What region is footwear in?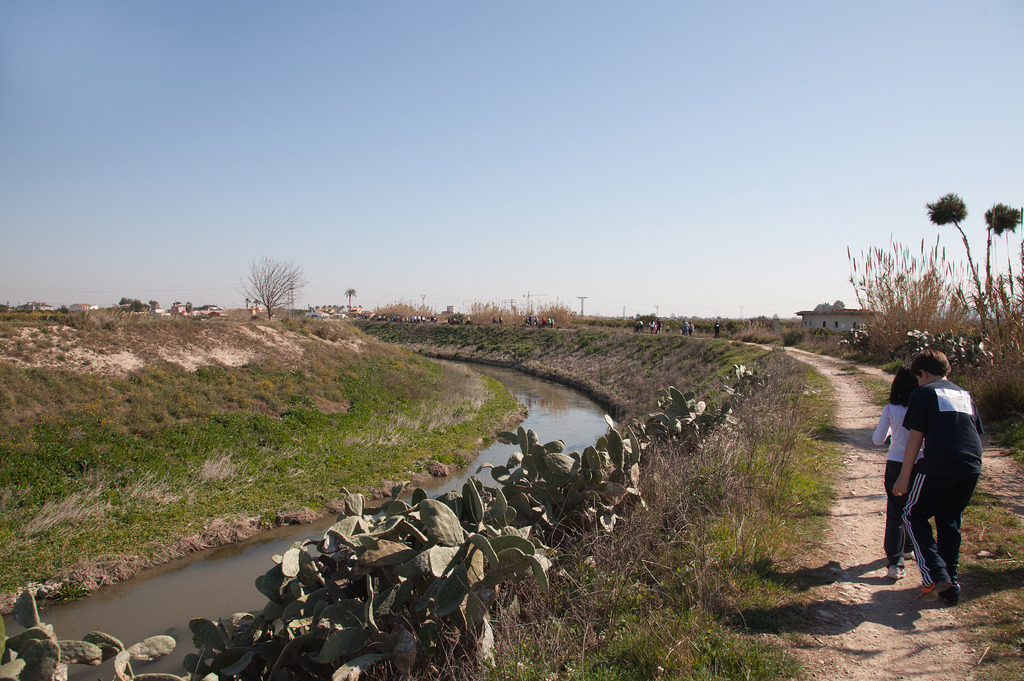
[x1=941, y1=589, x2=959, y2=605].
